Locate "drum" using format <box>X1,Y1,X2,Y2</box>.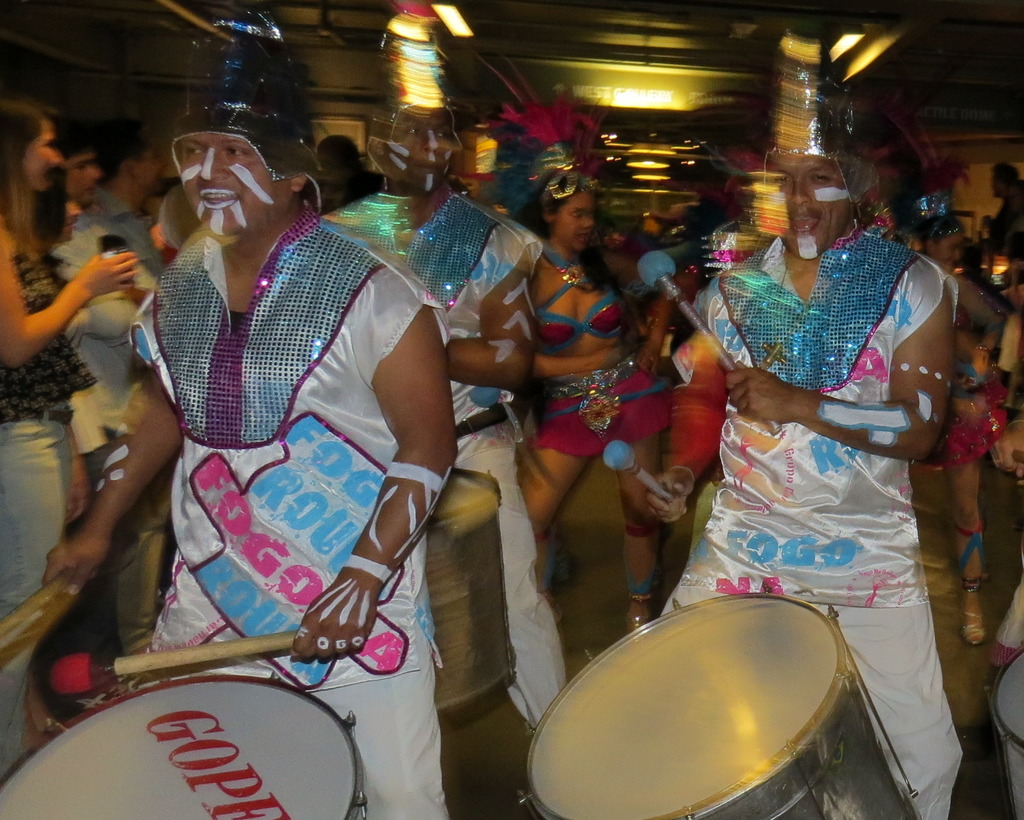
<box>464,556,922,815</box>.
